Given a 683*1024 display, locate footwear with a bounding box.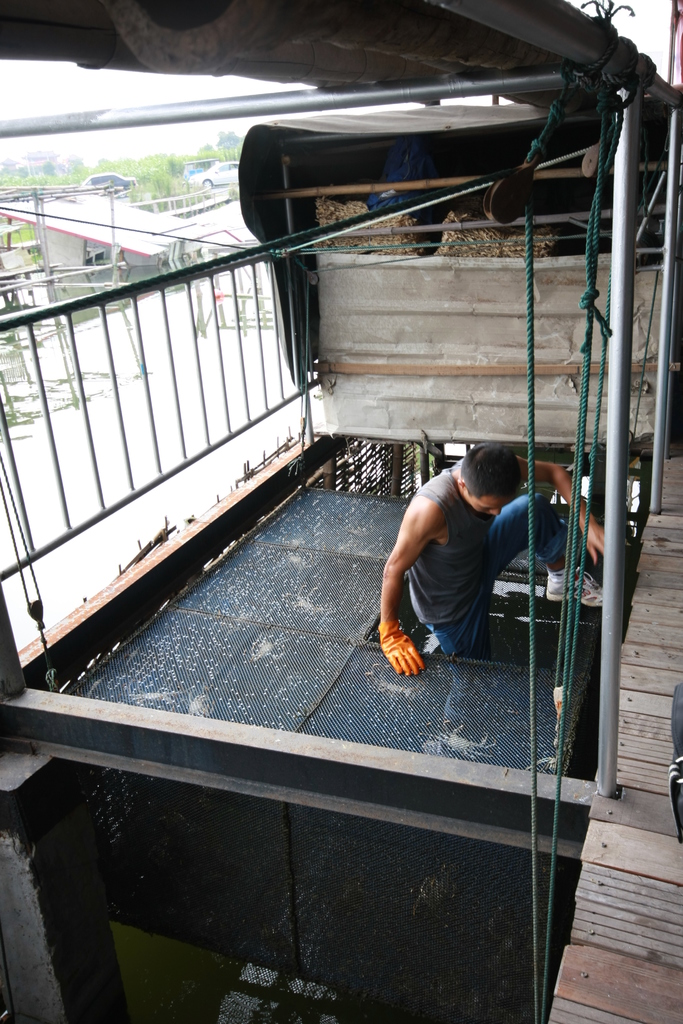
Located: locate(548, 562, 601, 611).
